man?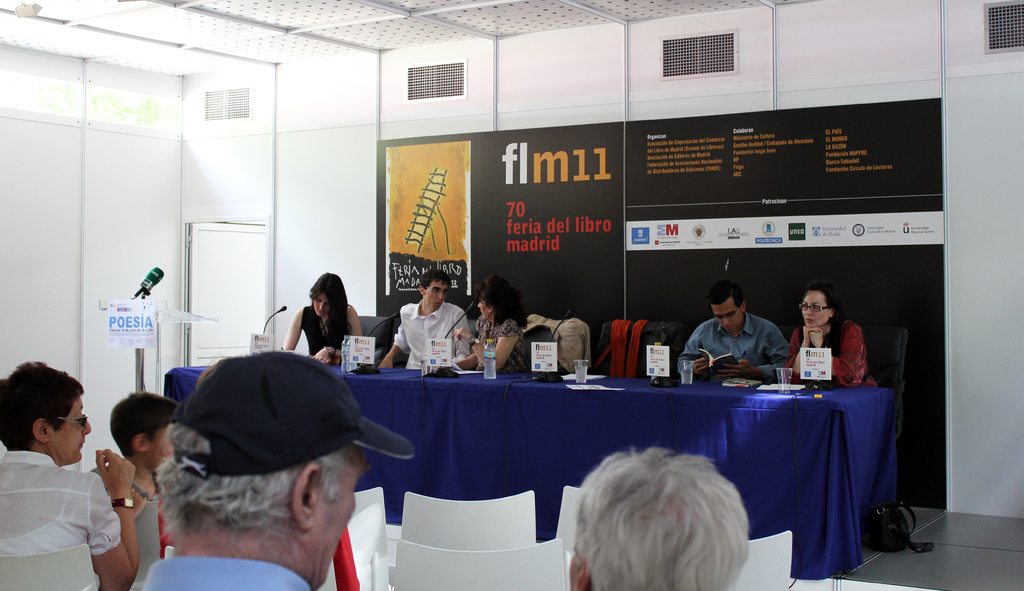
[378,271,474,368]
